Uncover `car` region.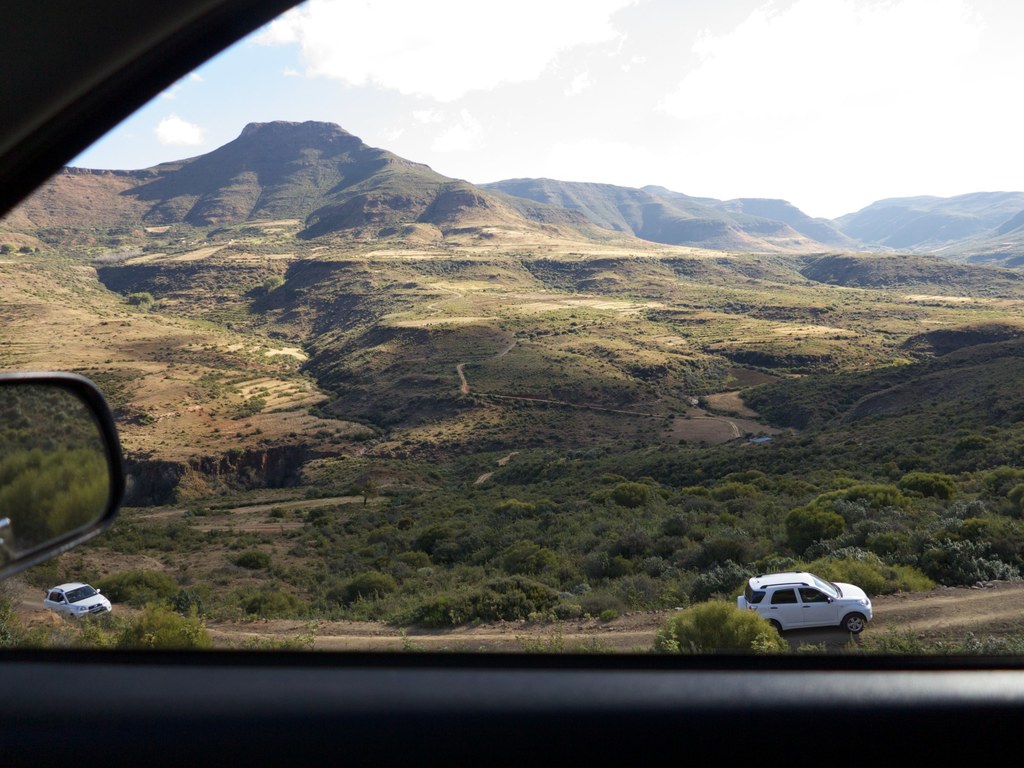
Uncovered: pyautogui.locateOnScreen(0, 0, 1023, 762).
